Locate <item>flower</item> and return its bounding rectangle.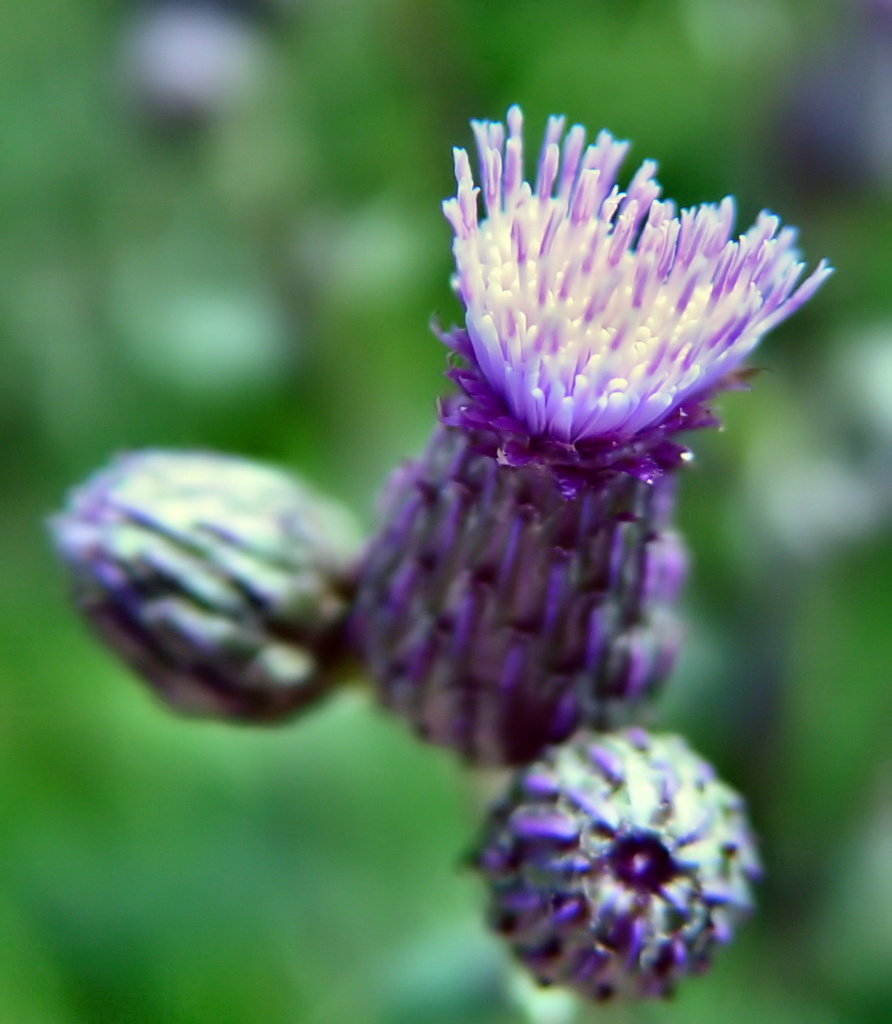
(x1=468, y1=726, x2=768, y2=1010).
